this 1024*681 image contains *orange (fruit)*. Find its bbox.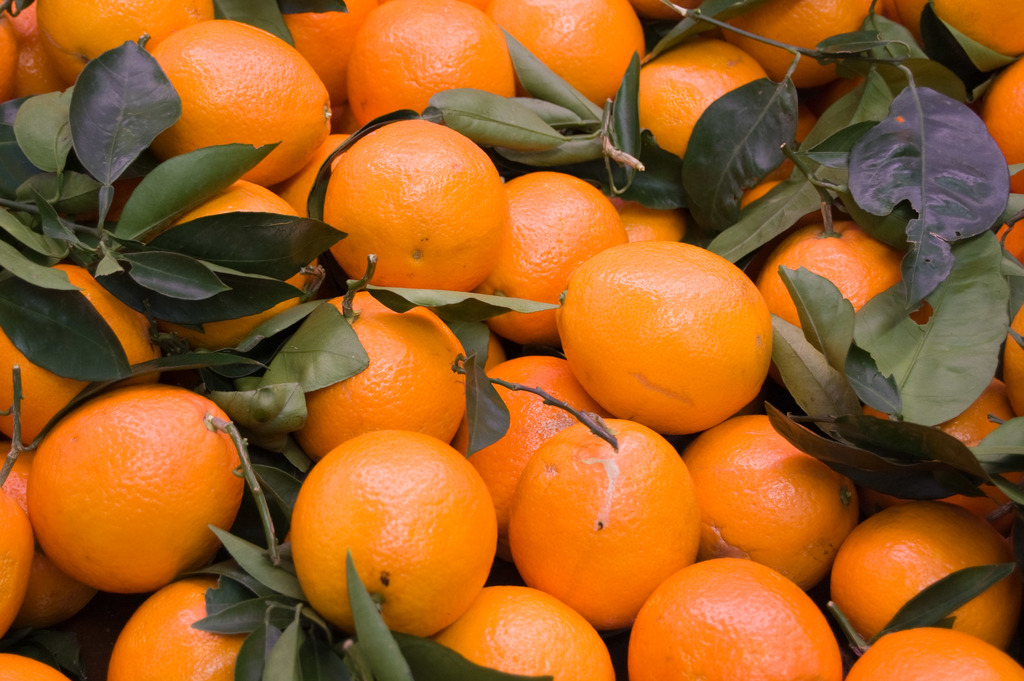
[841, 507, 1023, 643].
